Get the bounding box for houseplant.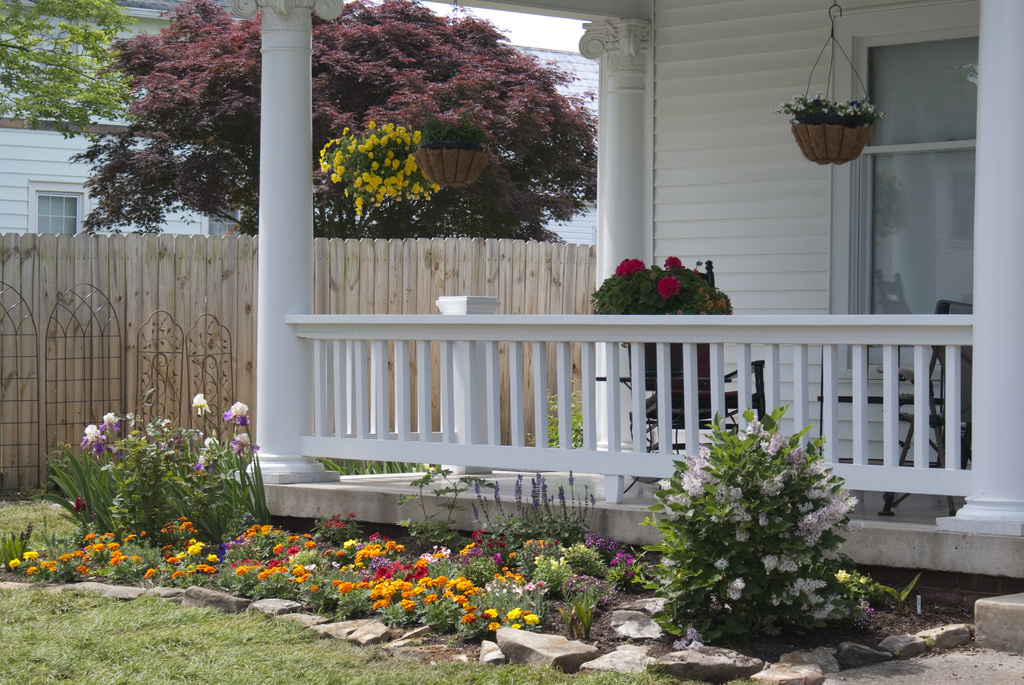
Rect(30, 432, 232, 552).
